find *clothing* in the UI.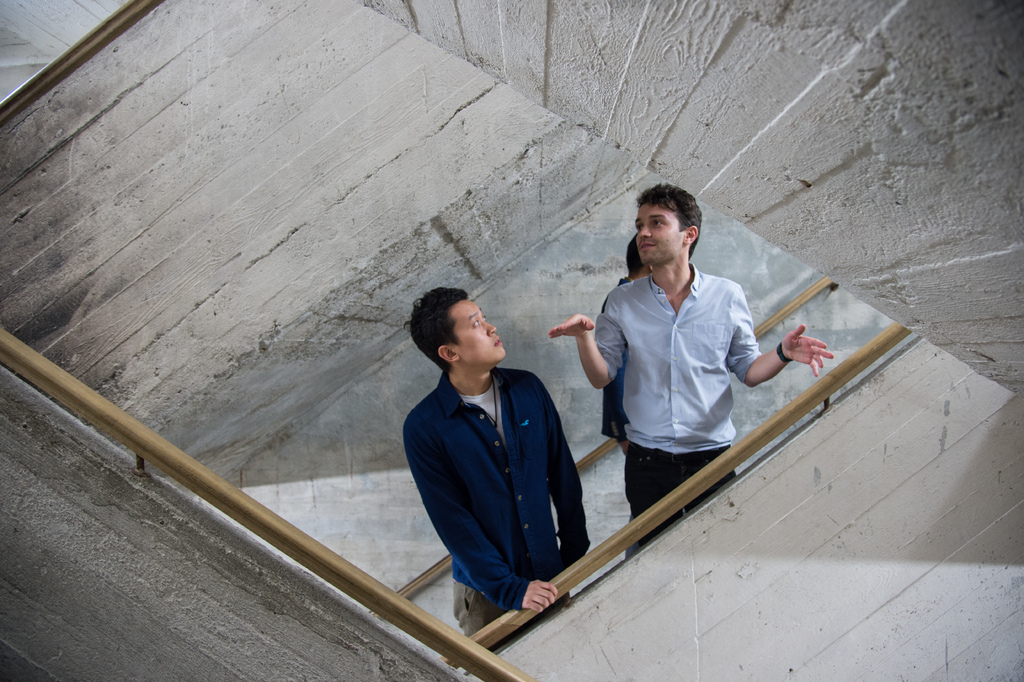
UI element at (left=597, top=262, right=762, bottom=542).
